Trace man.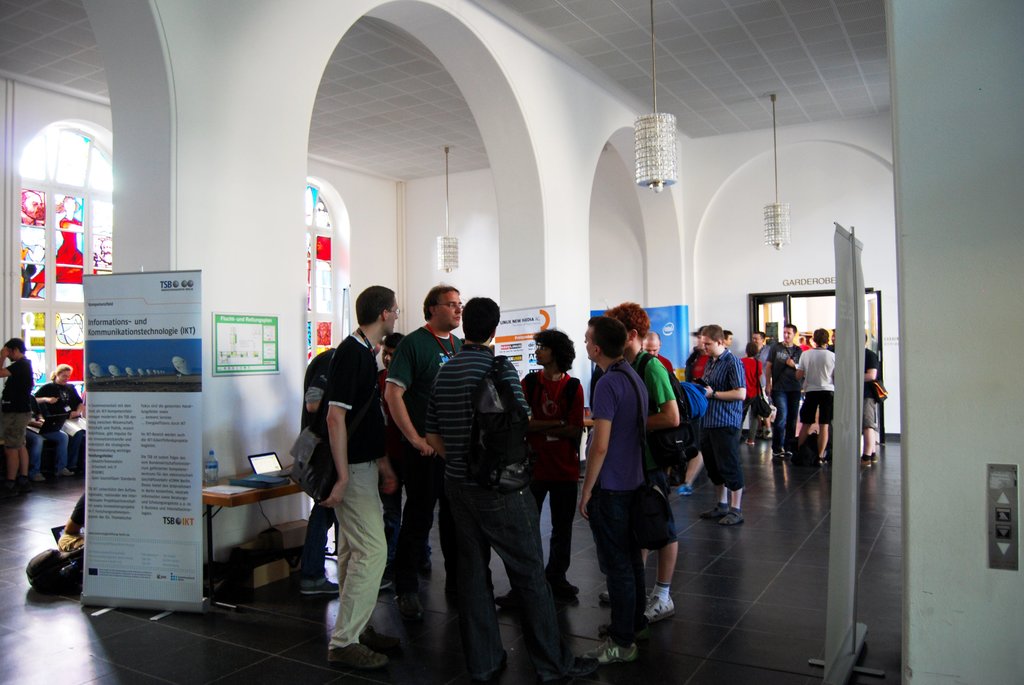
Traced to bbox(759, 325, 798, 457).
